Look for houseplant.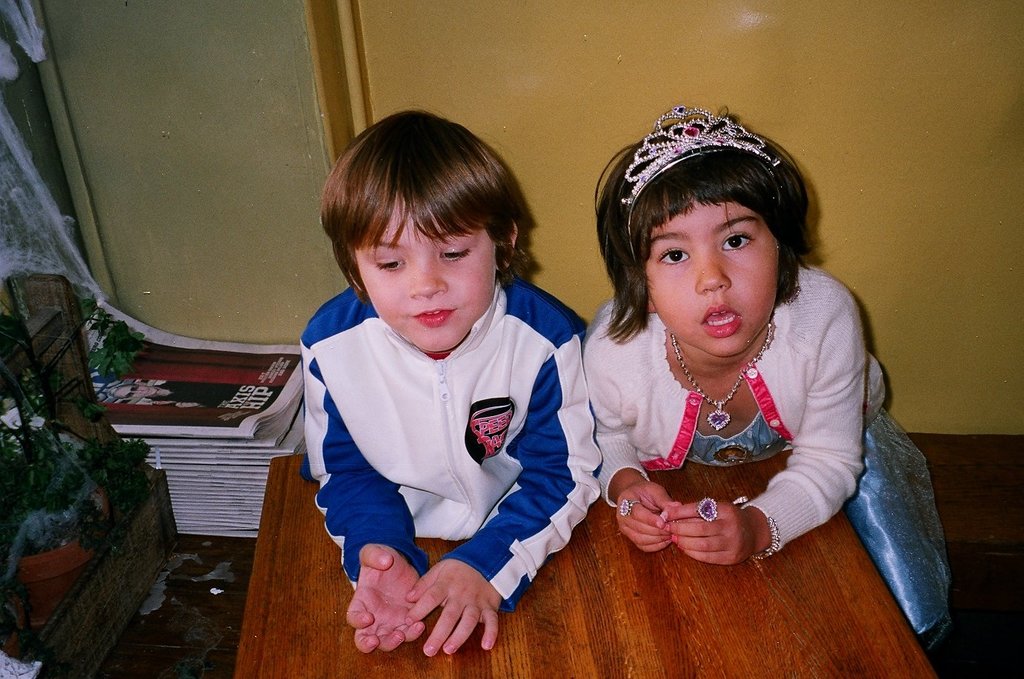
Found: box=[0, 293, 149, 650].
